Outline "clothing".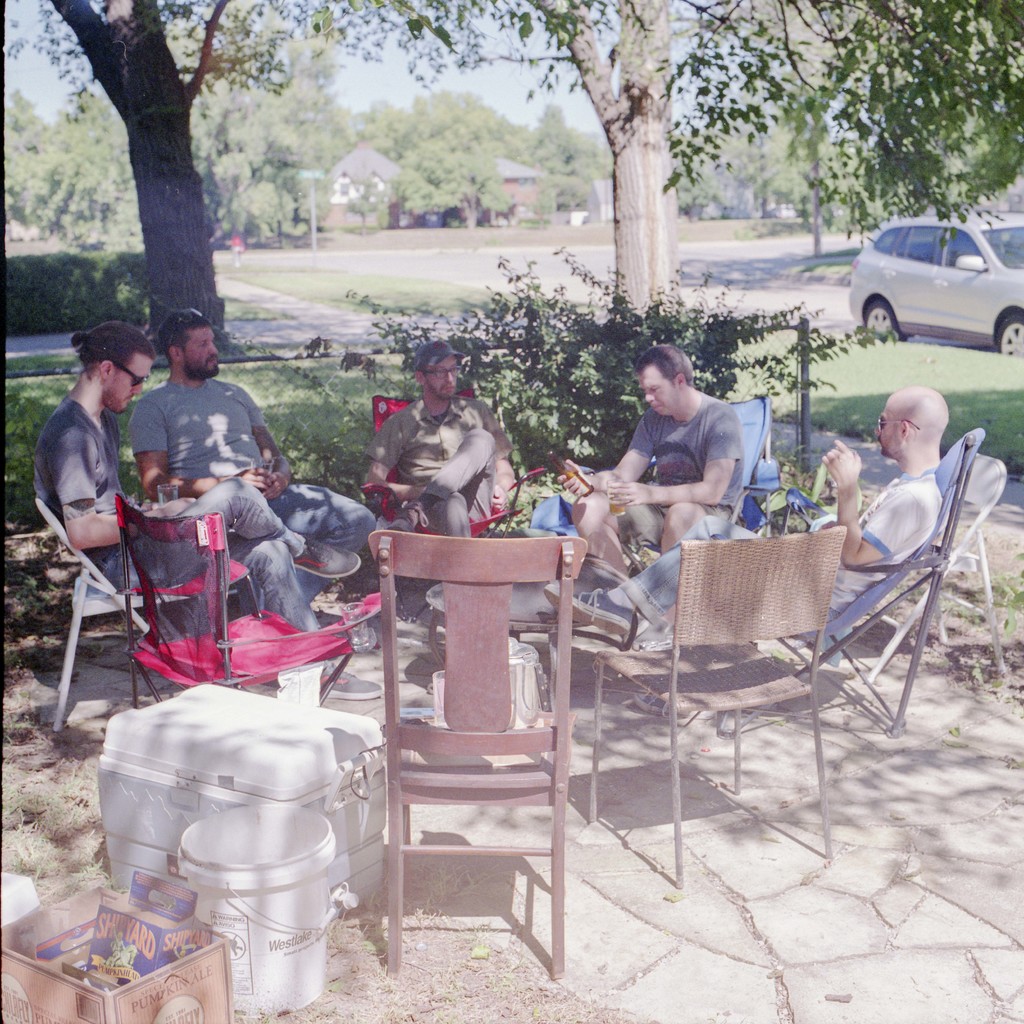
Outline: pyautogui.locateOnScreen(366, 397, 512, 540).
